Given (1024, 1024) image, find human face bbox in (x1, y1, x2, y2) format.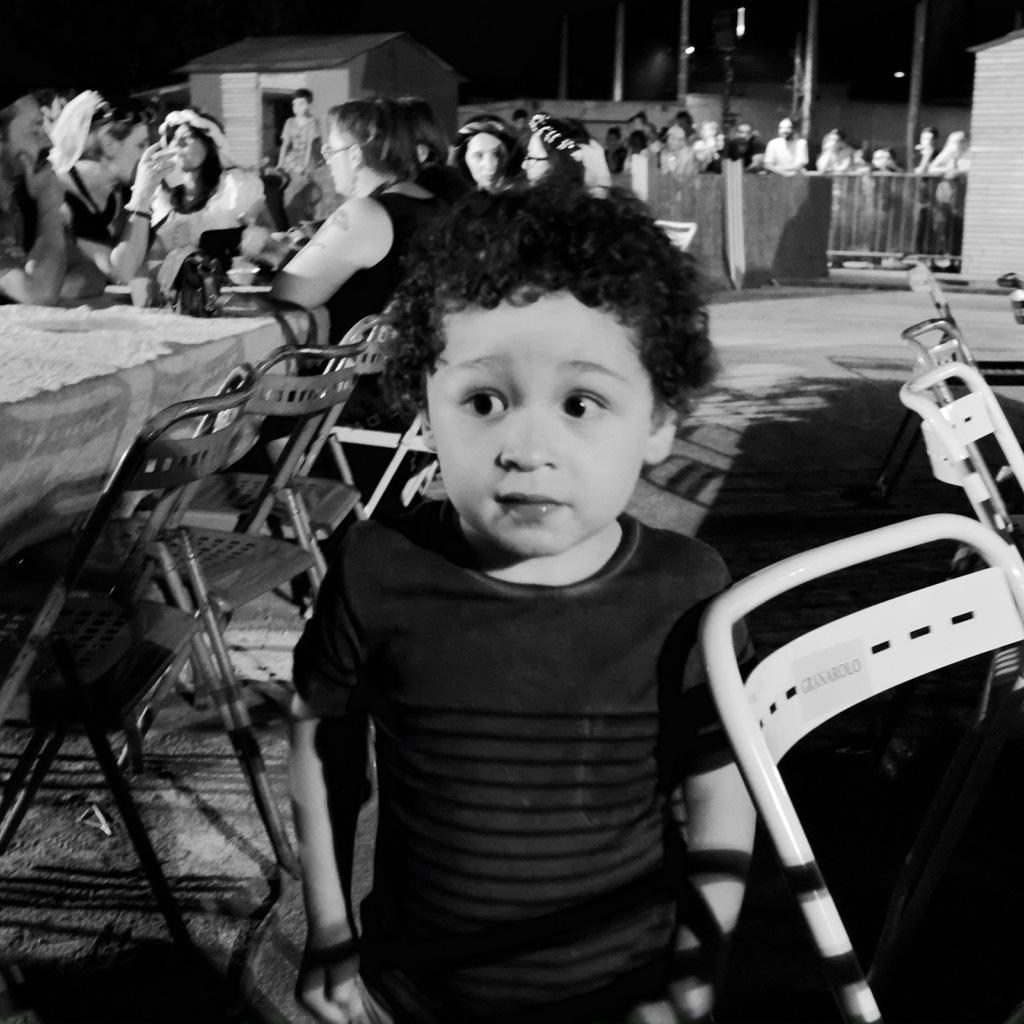
(1, 100, 54, 180).
